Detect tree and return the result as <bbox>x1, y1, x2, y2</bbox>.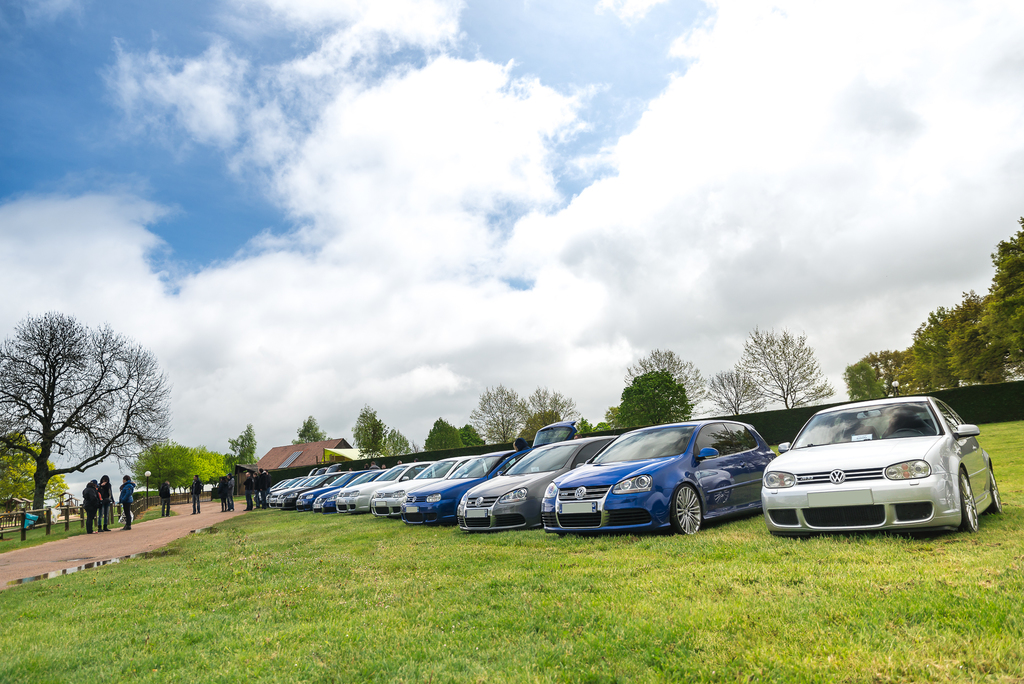
<bbox>640, 352, 708, 404</bbox>.
